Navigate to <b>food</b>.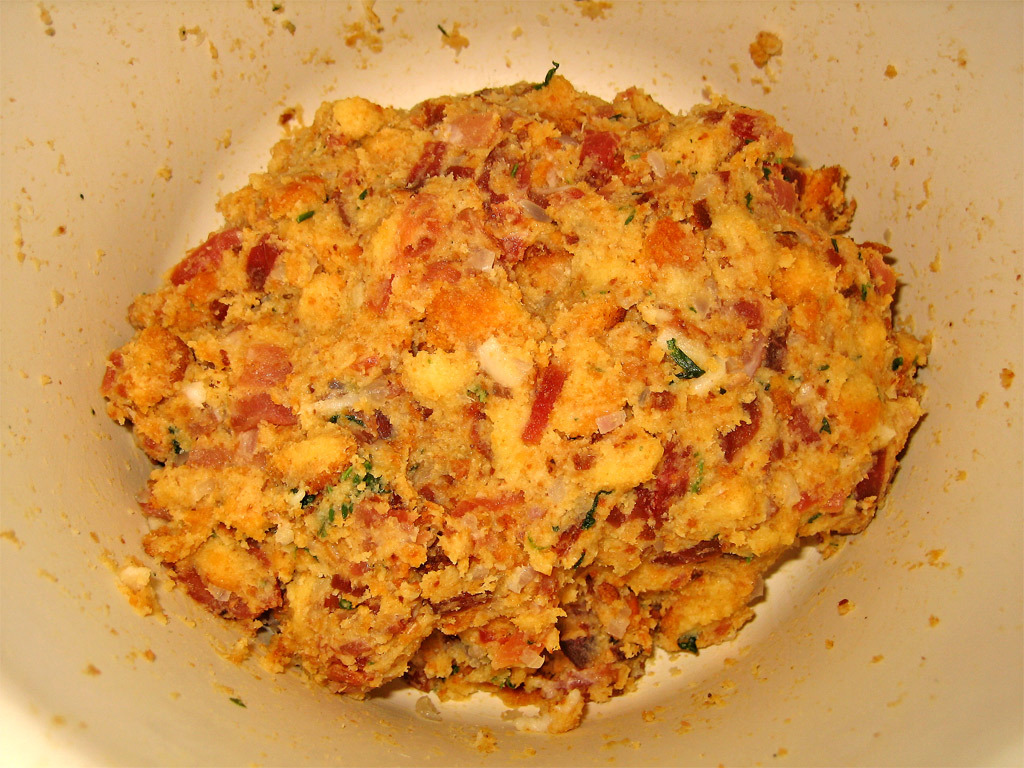
Navigation target: [412,693,615,751].
